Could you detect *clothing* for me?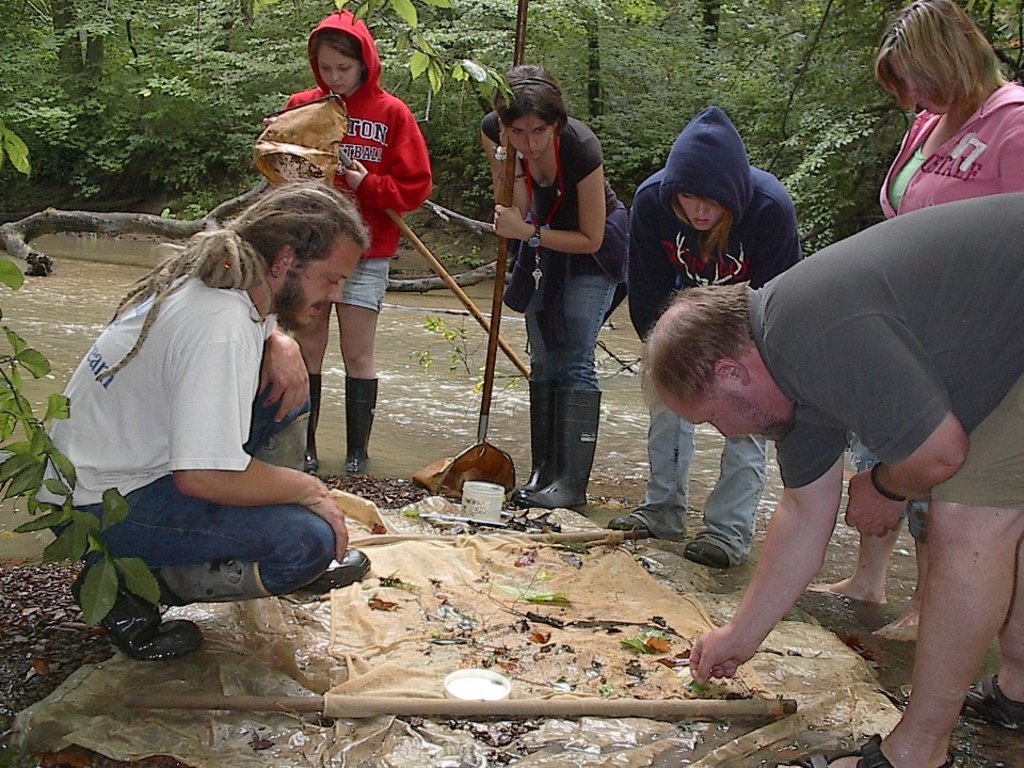
Detection result: (x1=850, y1=78, x2=1023, y2=547).
